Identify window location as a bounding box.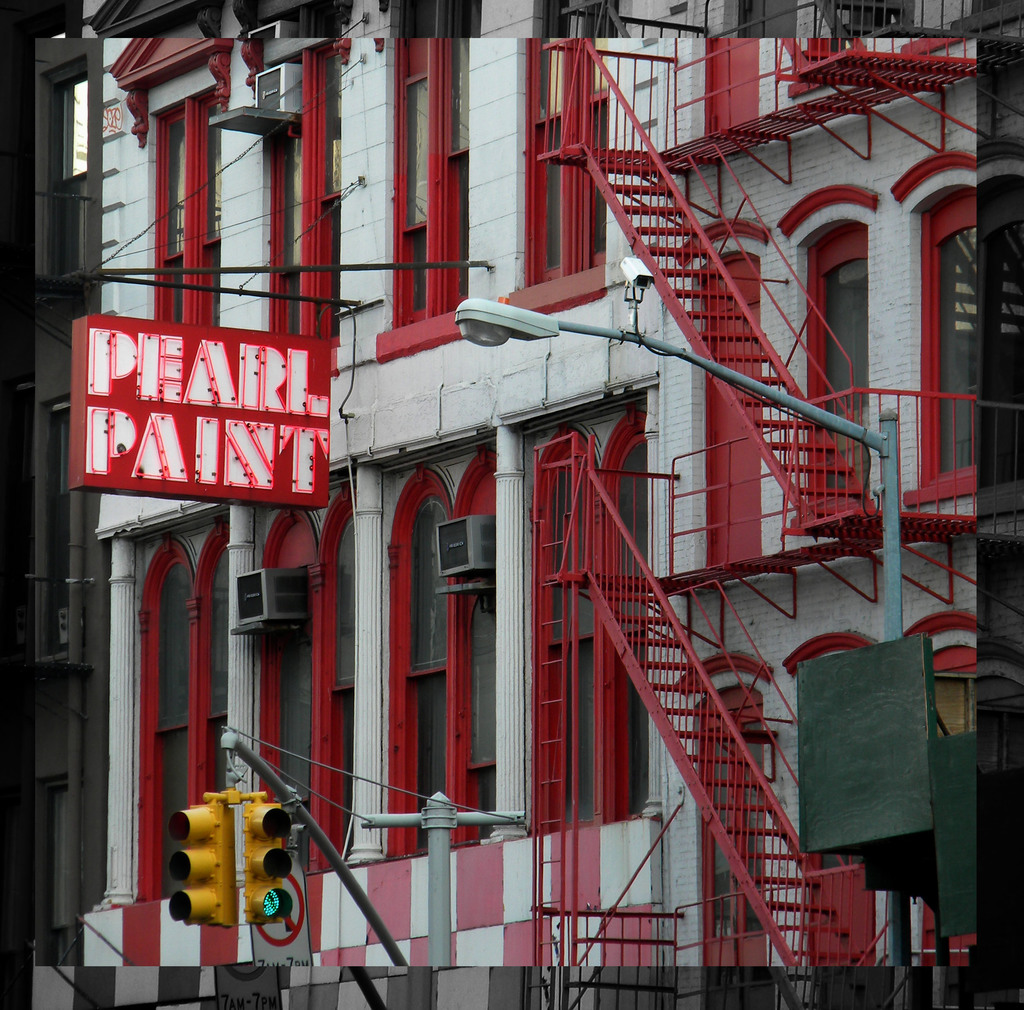
{"x1": 397, "y1": 453, "x2": 509, "y2": 839}.
